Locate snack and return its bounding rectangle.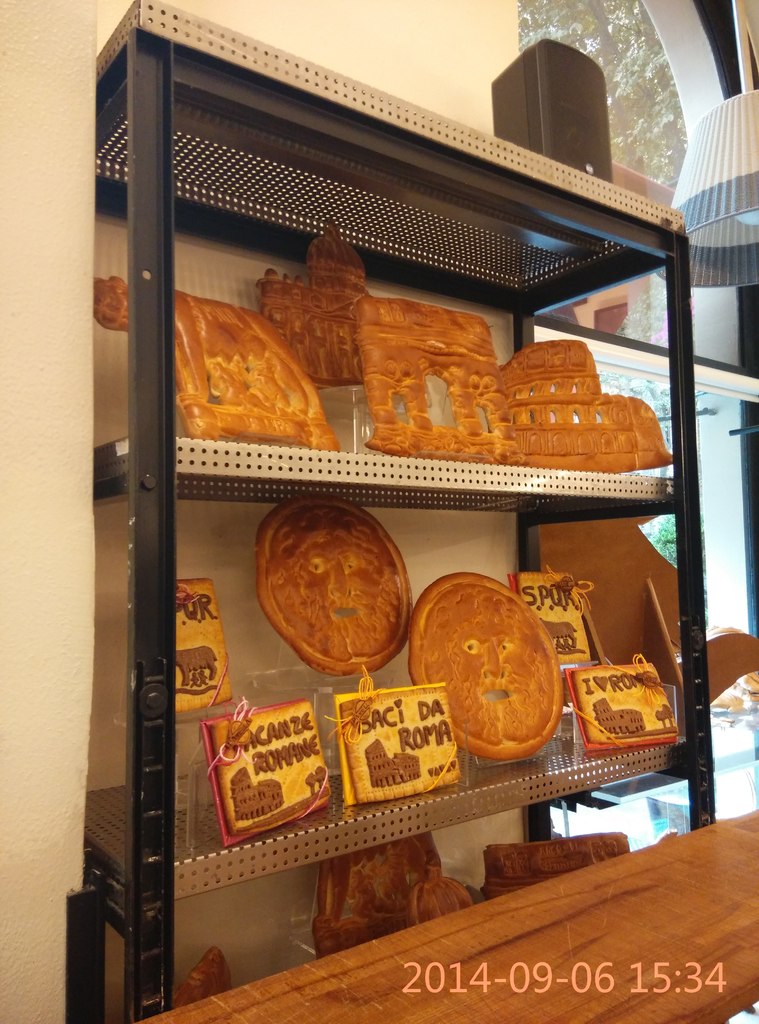
<region>207, 691, 339, 842</region>.
